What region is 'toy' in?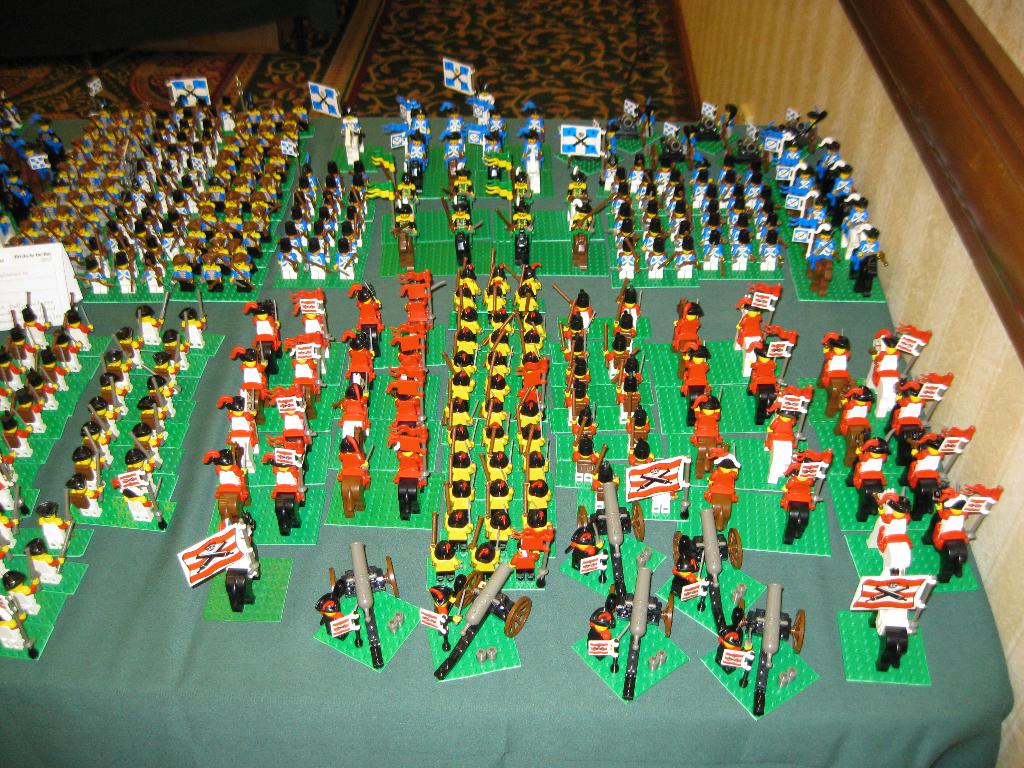
<region>342, 217, 355, 260</region>.
